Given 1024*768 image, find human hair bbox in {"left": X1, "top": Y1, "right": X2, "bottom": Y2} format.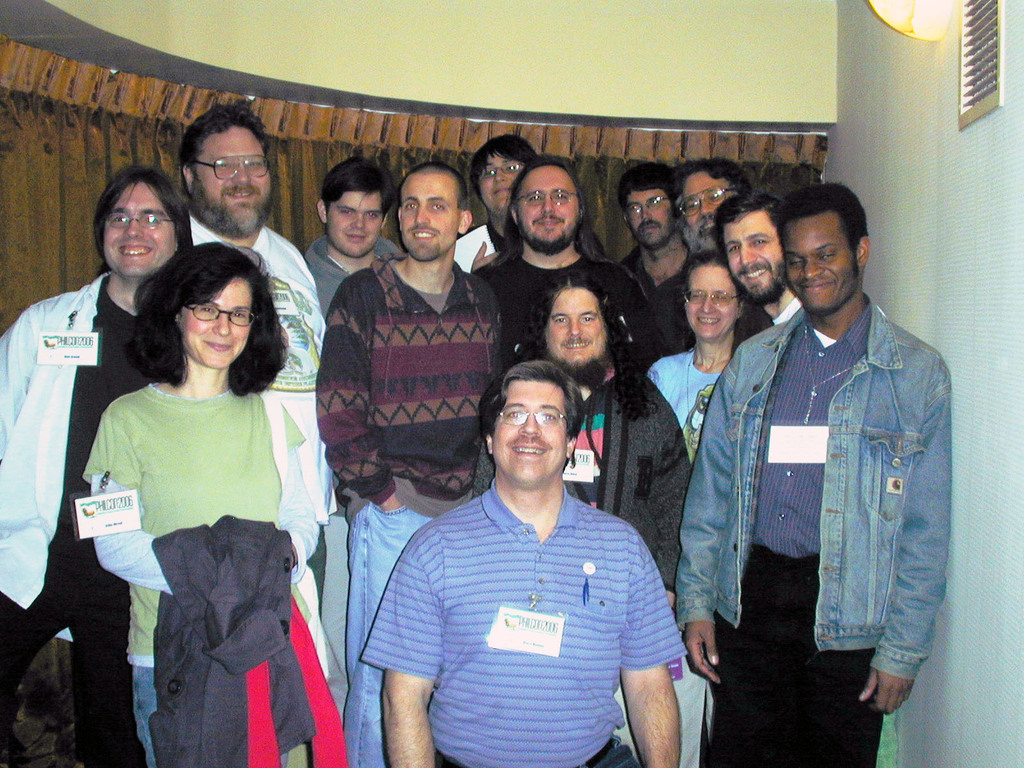
{"left": 468, "top": 134, "right": 537, "bottom": 208}.
